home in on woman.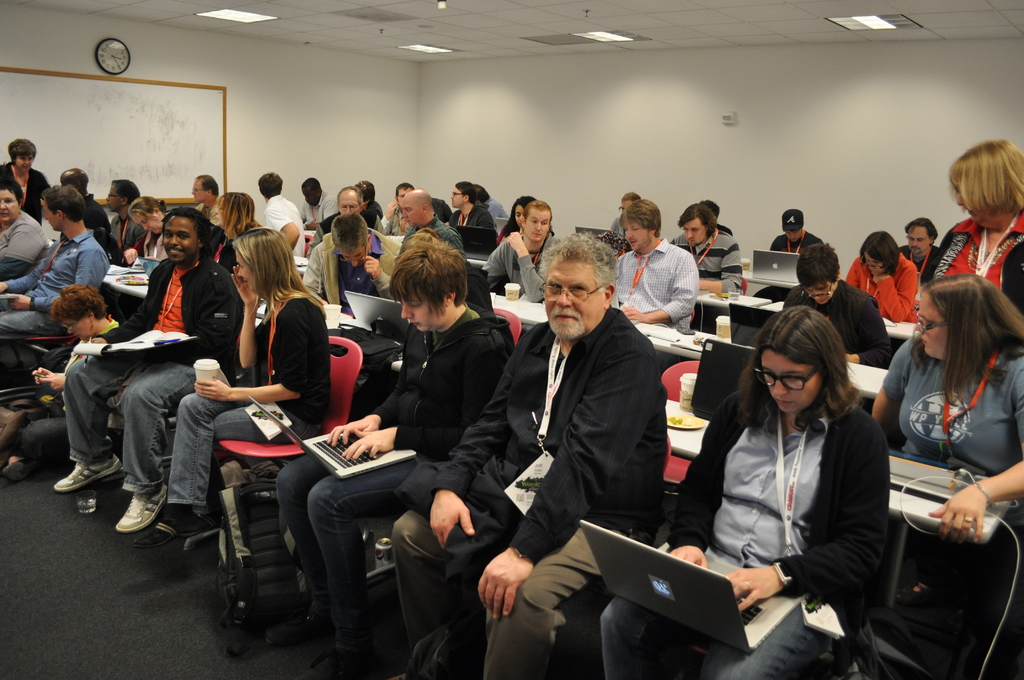
Homed in at {"x1": 872, "y1": 271, "x2": 1023, "y2": 679}.
